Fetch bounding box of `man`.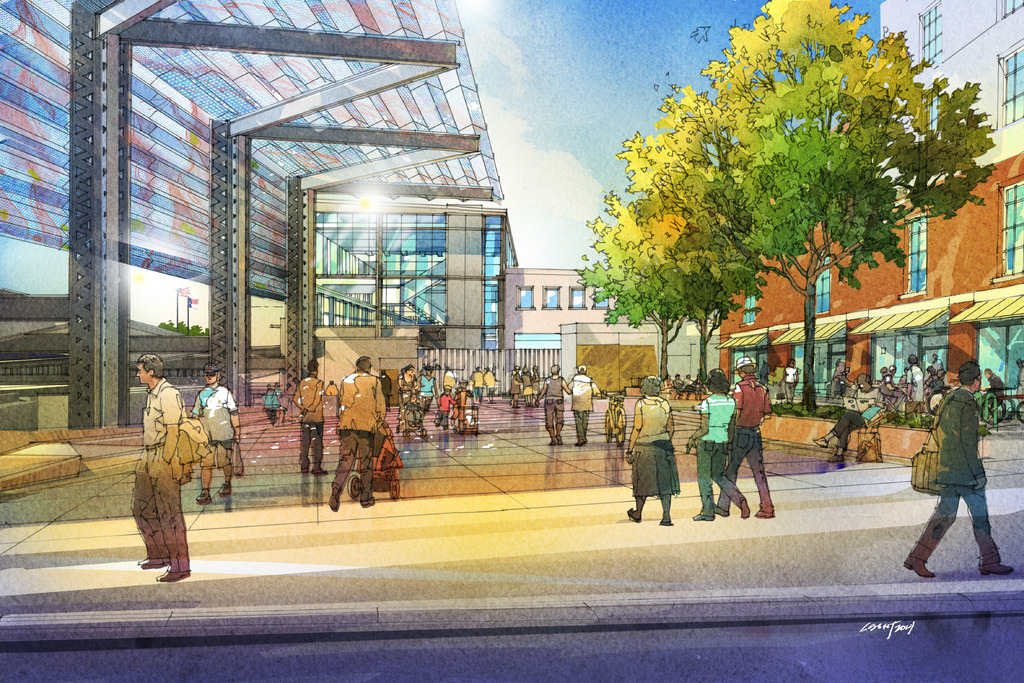
Bbox: 324, 349, 389, 522.
